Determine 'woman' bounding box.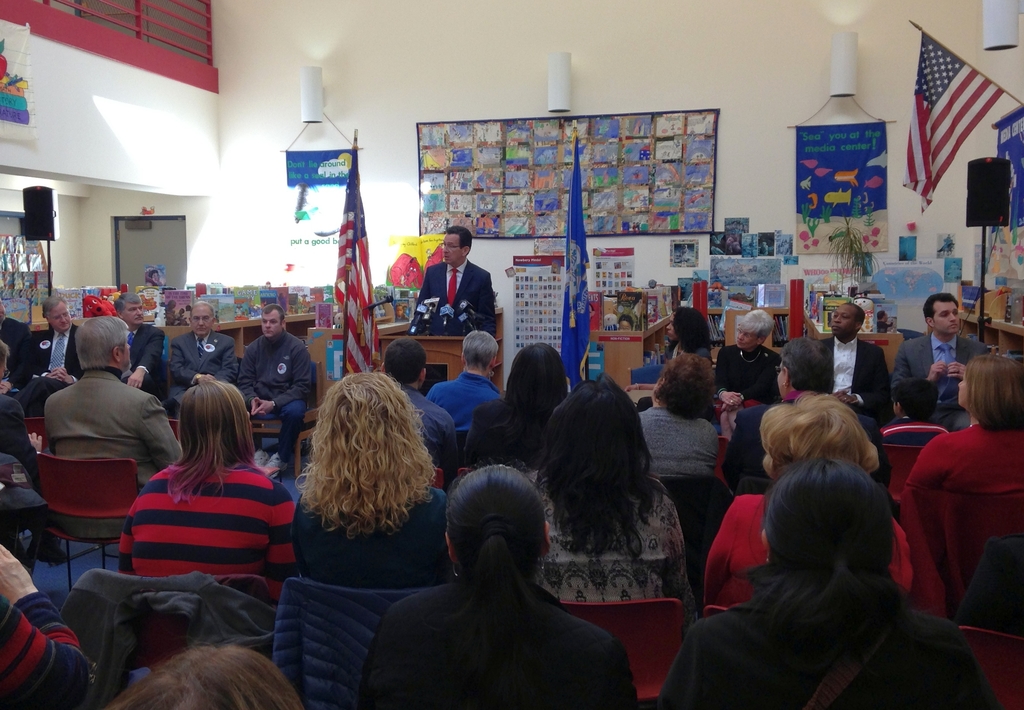
Determined: crop(462, 343, 568, 477).
